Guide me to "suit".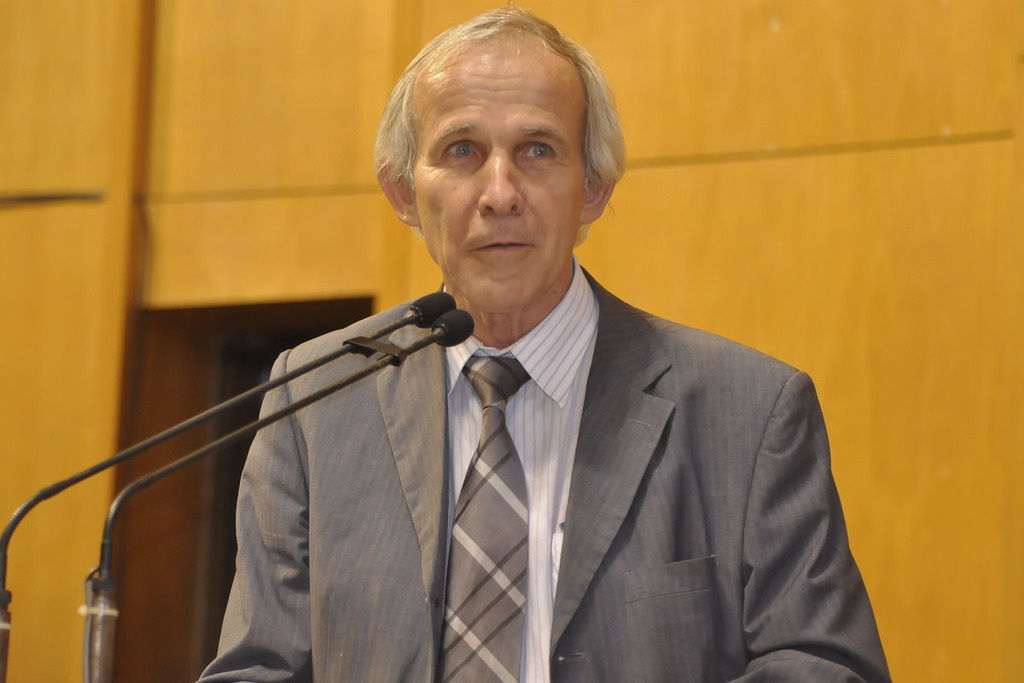
Guidance: l=183, t=89, r=848, b=673.
